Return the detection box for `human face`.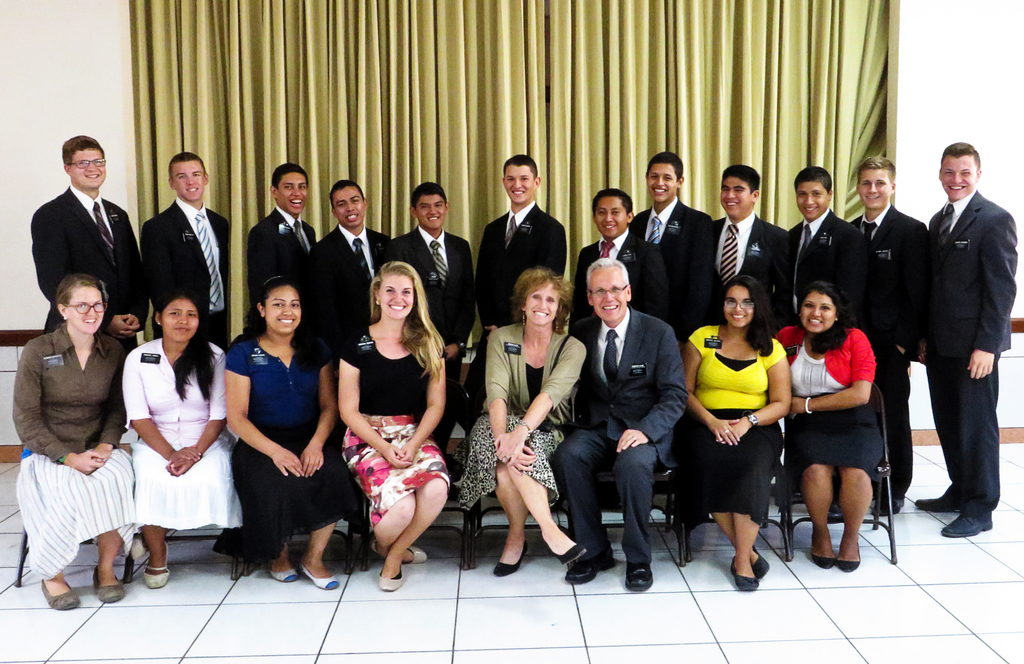
(728,284,753,330).
